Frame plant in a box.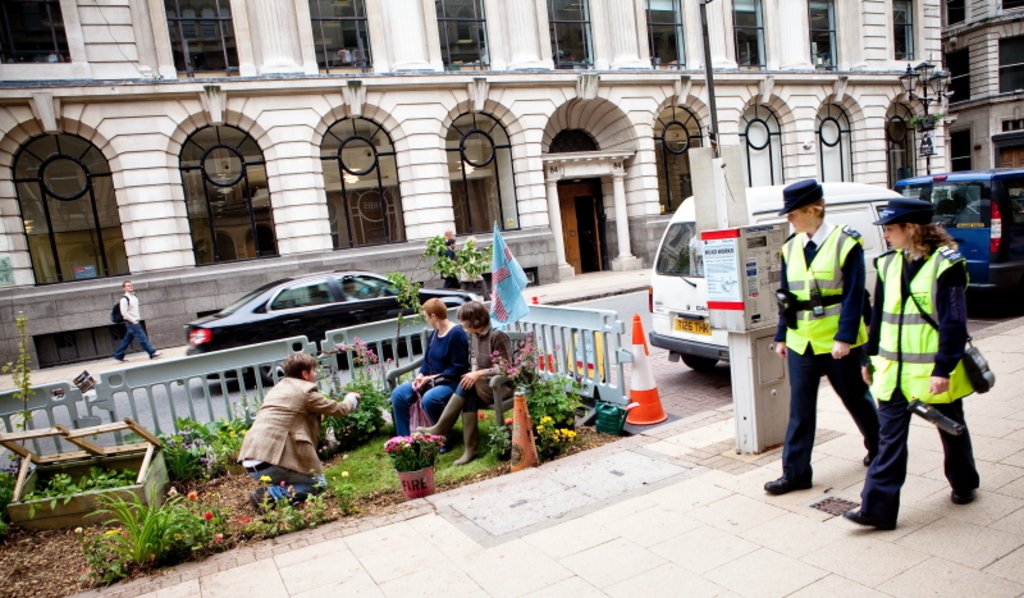
389 224 492 368.
